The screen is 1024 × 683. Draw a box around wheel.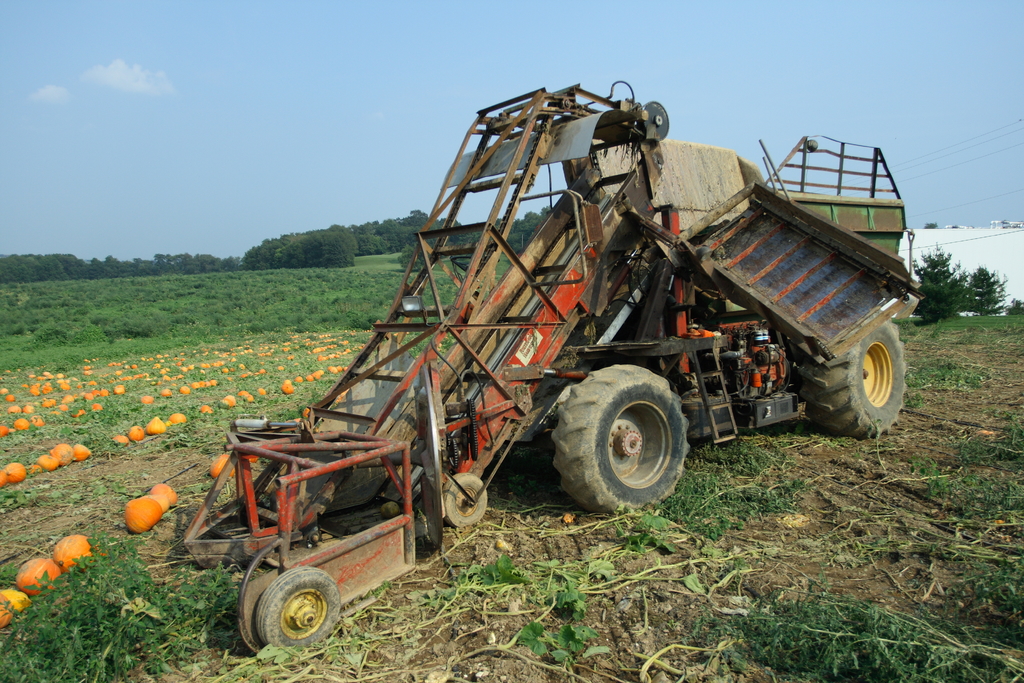
region(449, 472, 488, 528).
